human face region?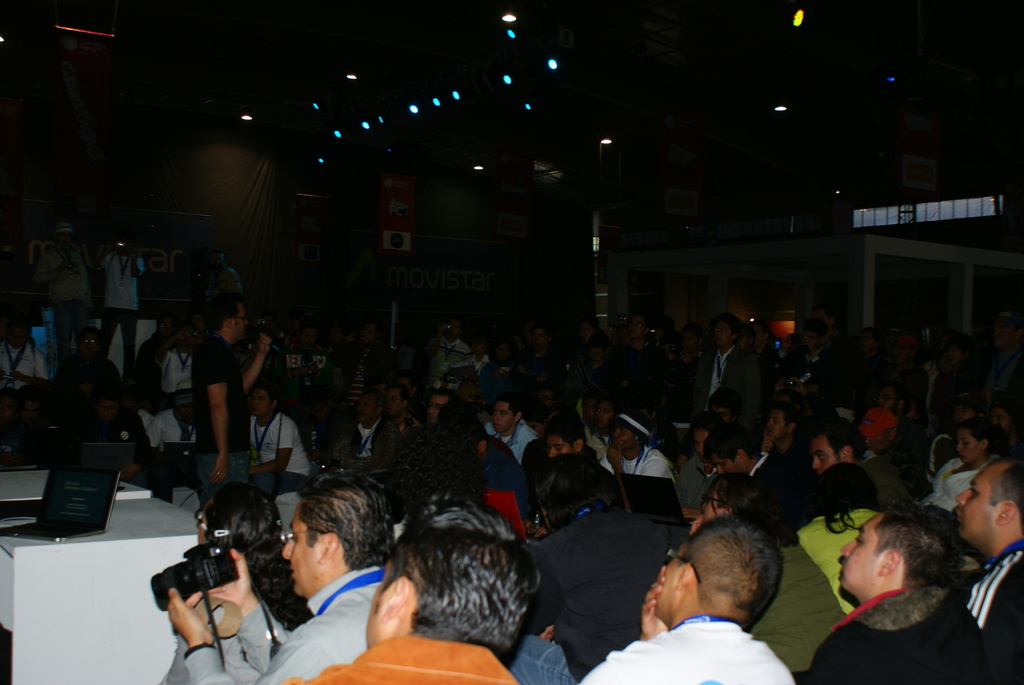
(left=765, top=408, right=788, bottom=443)
